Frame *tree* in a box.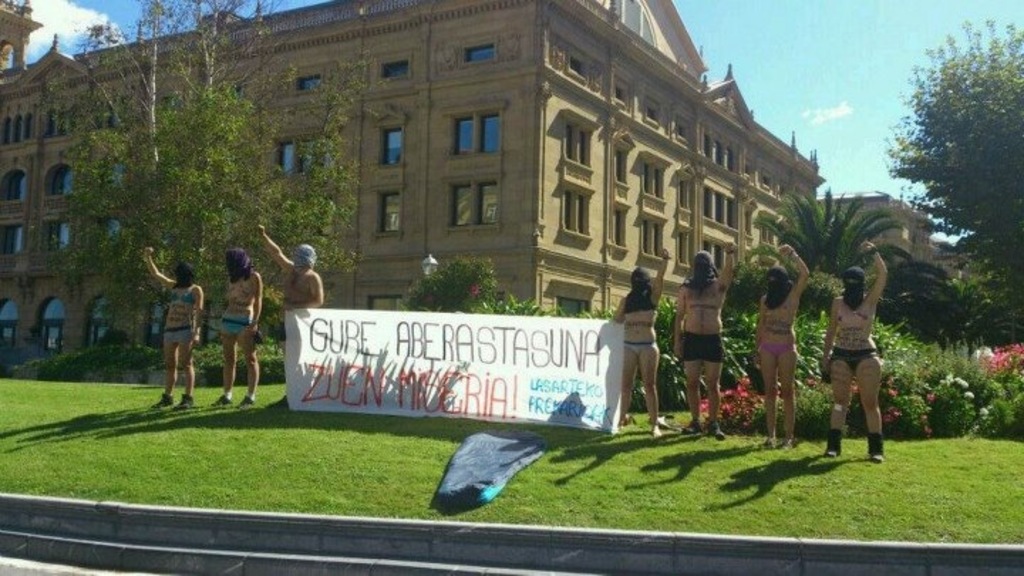
<bbox>870, 0, 1023, 374</bbox>.
